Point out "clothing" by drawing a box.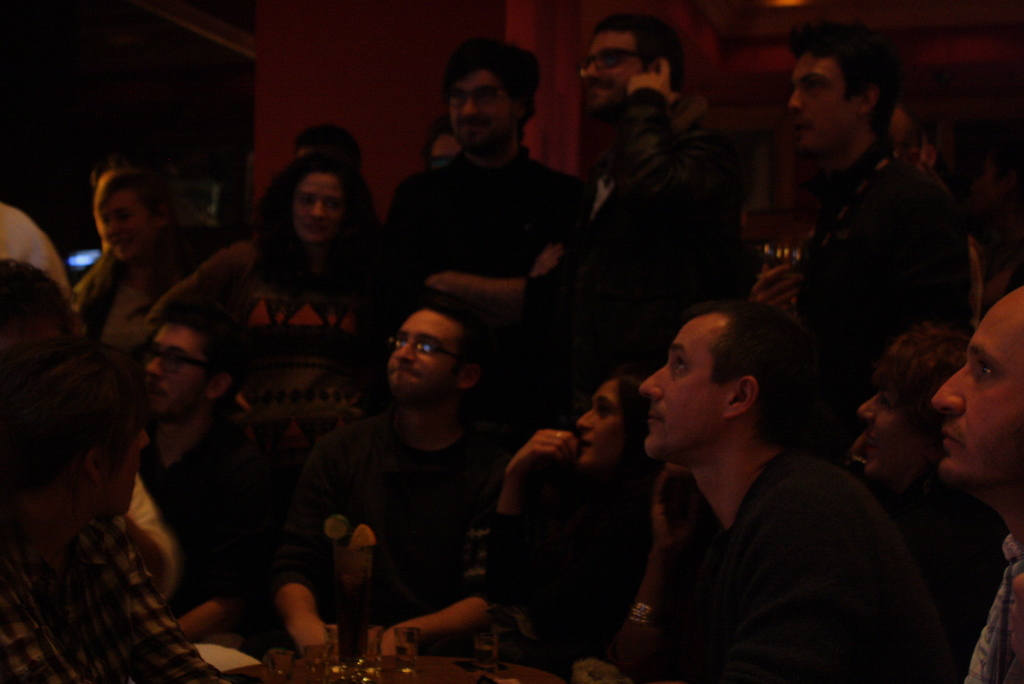
l=0, t=475, r=241, b=678.
